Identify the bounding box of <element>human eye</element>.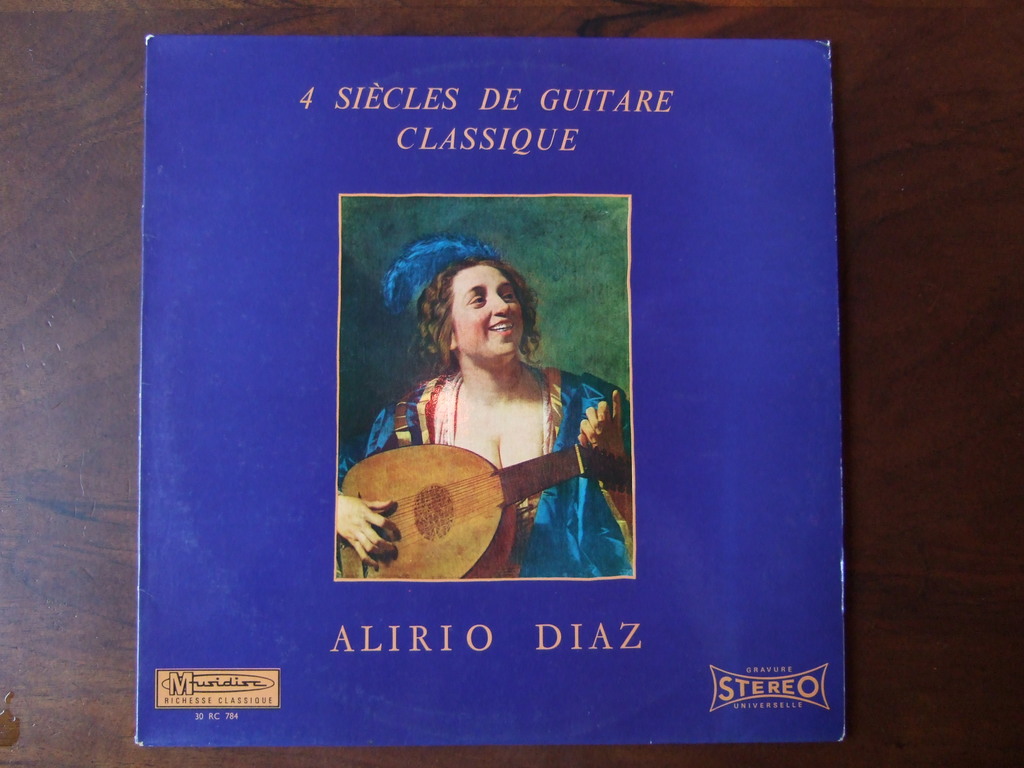
{"x1": 499, "y1": 284, "x2": 520, "y2": 304}.
